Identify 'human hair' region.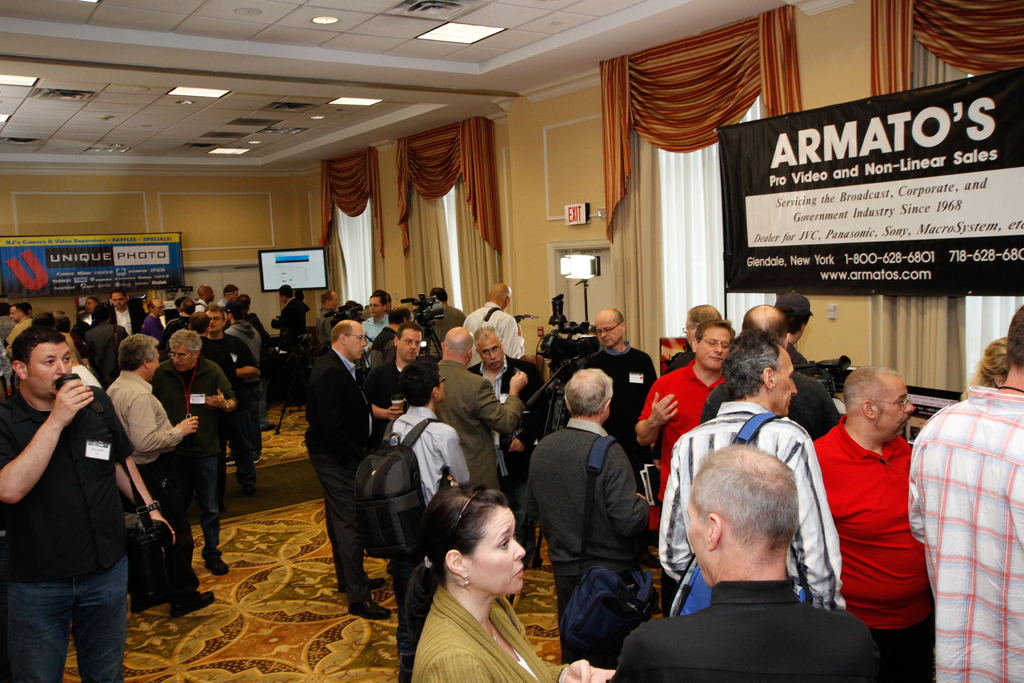
Region: {"left": 397, "top": 321, "right": 426, "bottom": 338}.
